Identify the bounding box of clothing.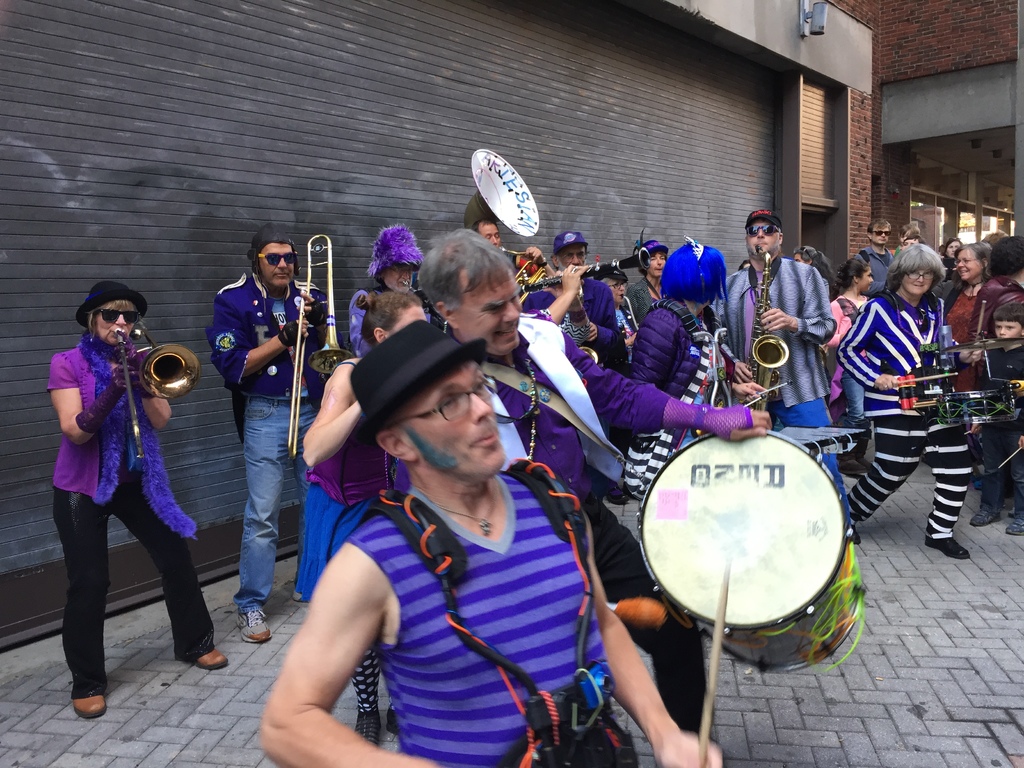
bbox(630, 271, 665, 323).
